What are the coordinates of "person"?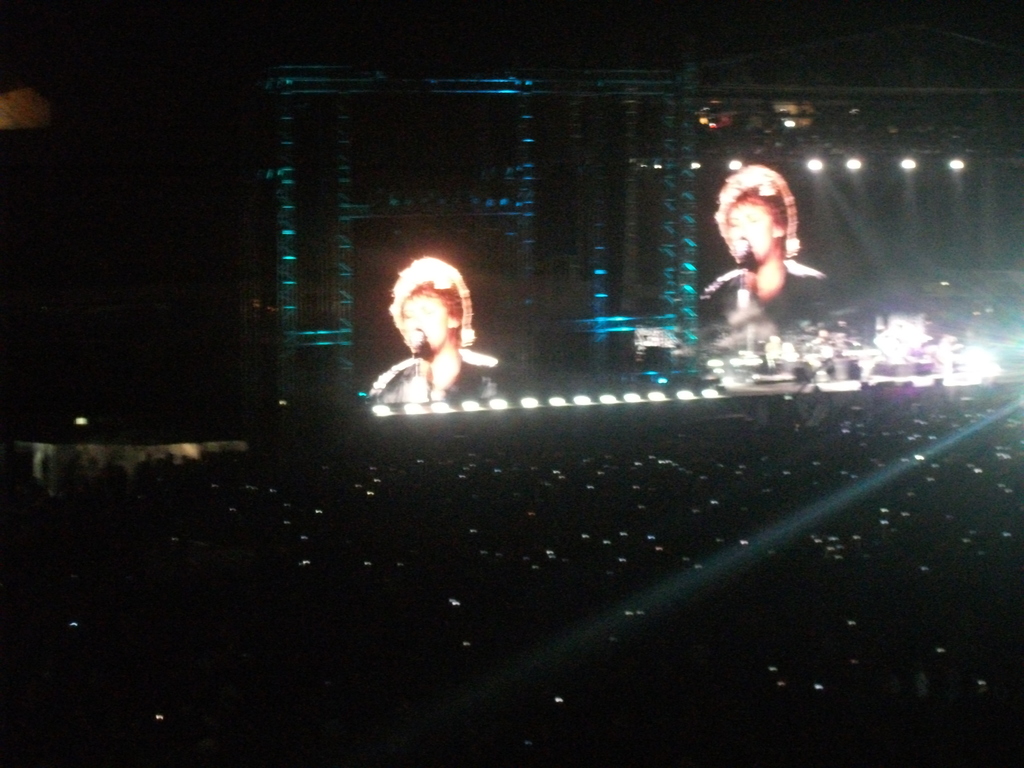
box=[692, 171, 831, 335].
